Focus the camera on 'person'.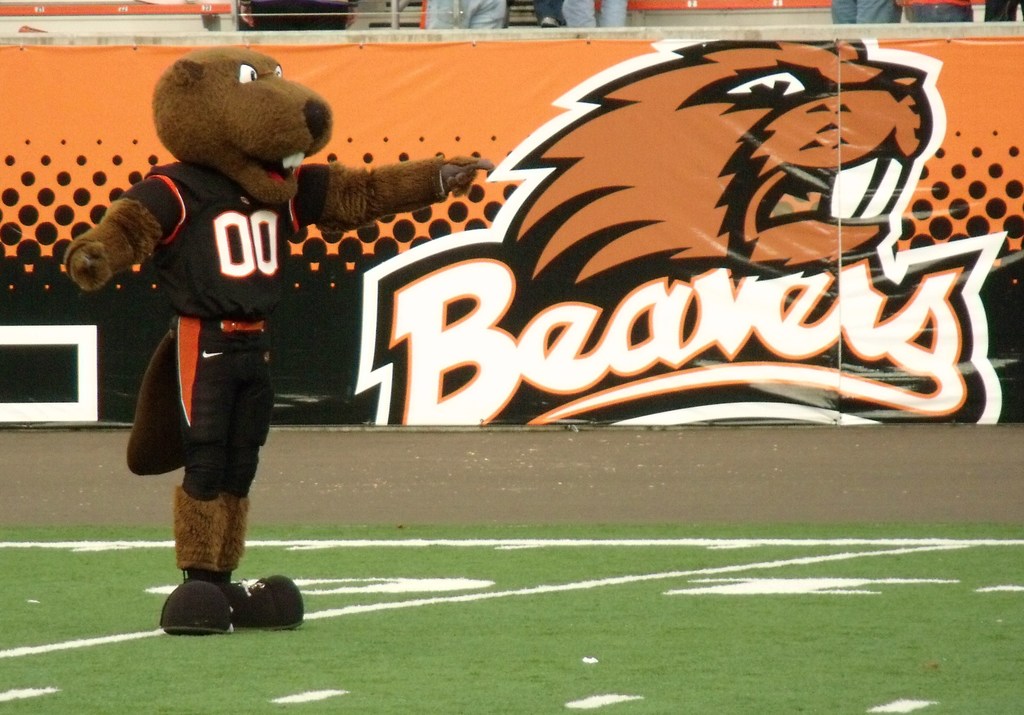
Focus region: Rect(833, 0, 897, 20).
